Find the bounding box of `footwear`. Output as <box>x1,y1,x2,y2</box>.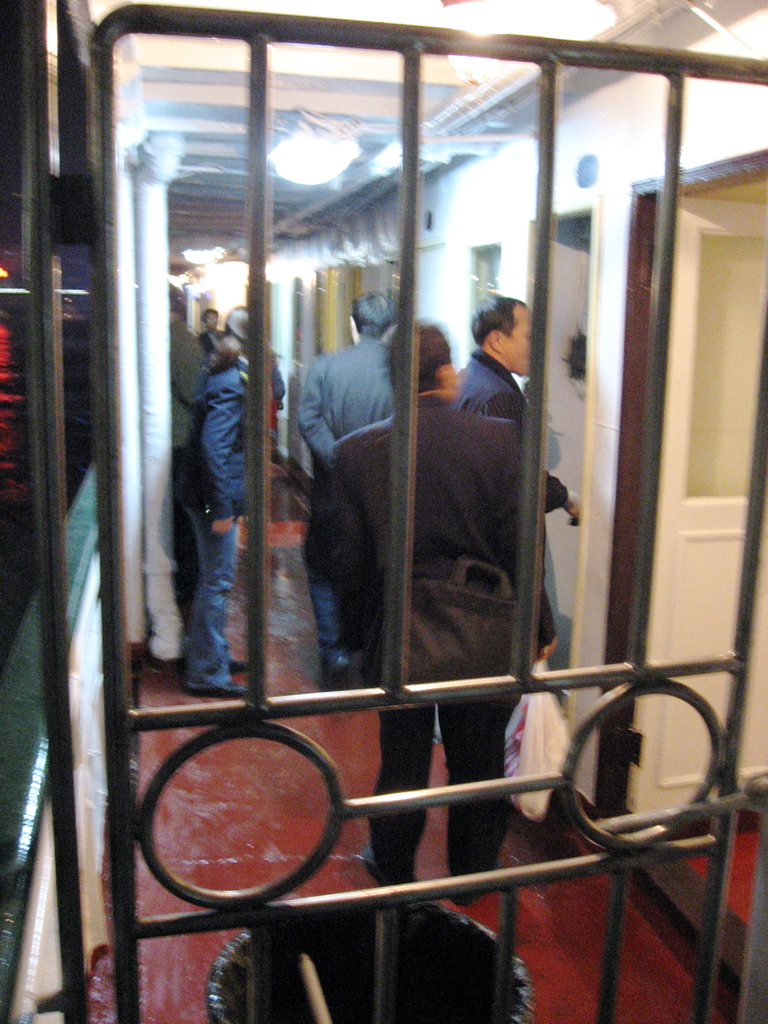
<box>327,655,351,692</box>.
